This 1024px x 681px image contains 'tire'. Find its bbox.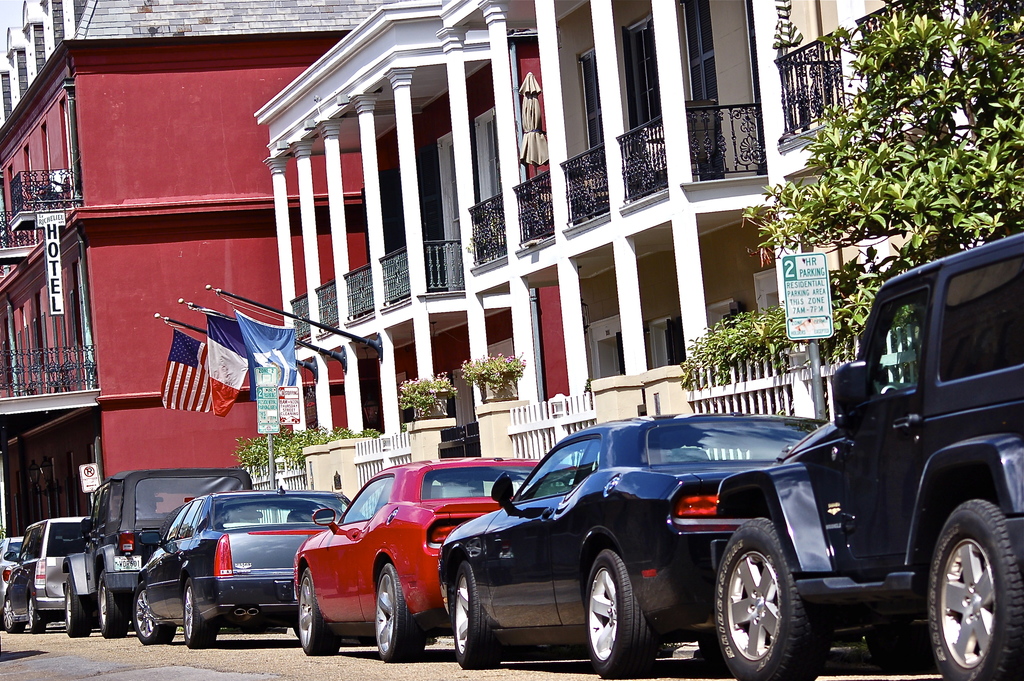
left=132, top=585, right=176, bottom=643.
